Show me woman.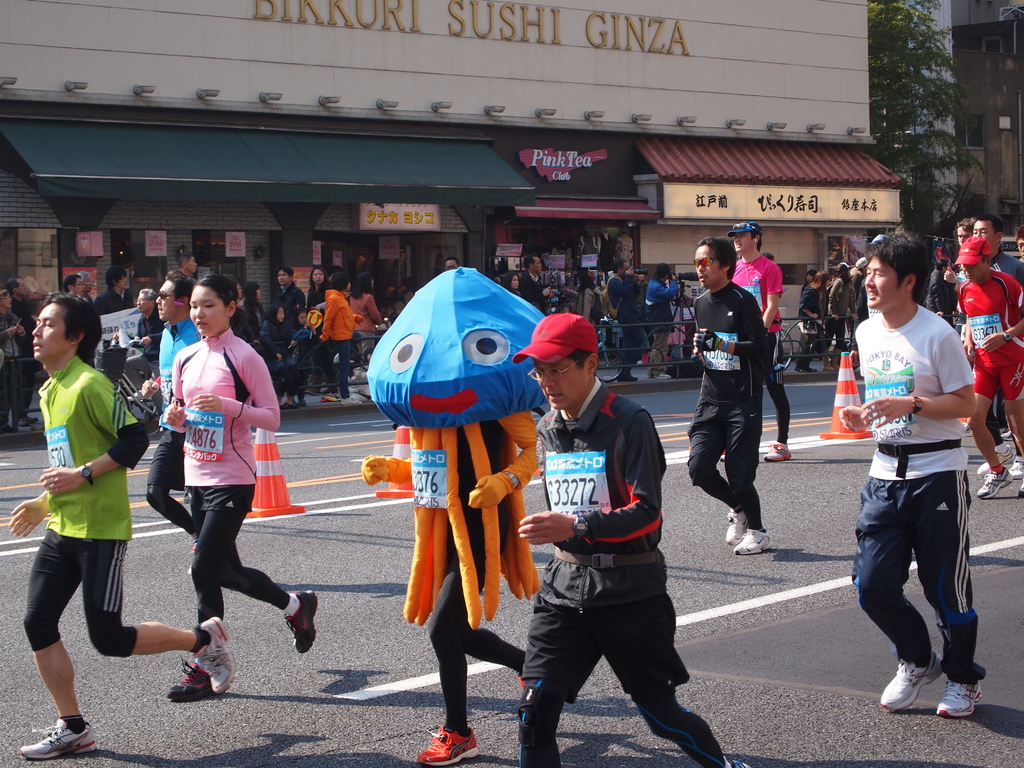
woman is here: (x1=789, y1=269, x2=820, y2=377).
